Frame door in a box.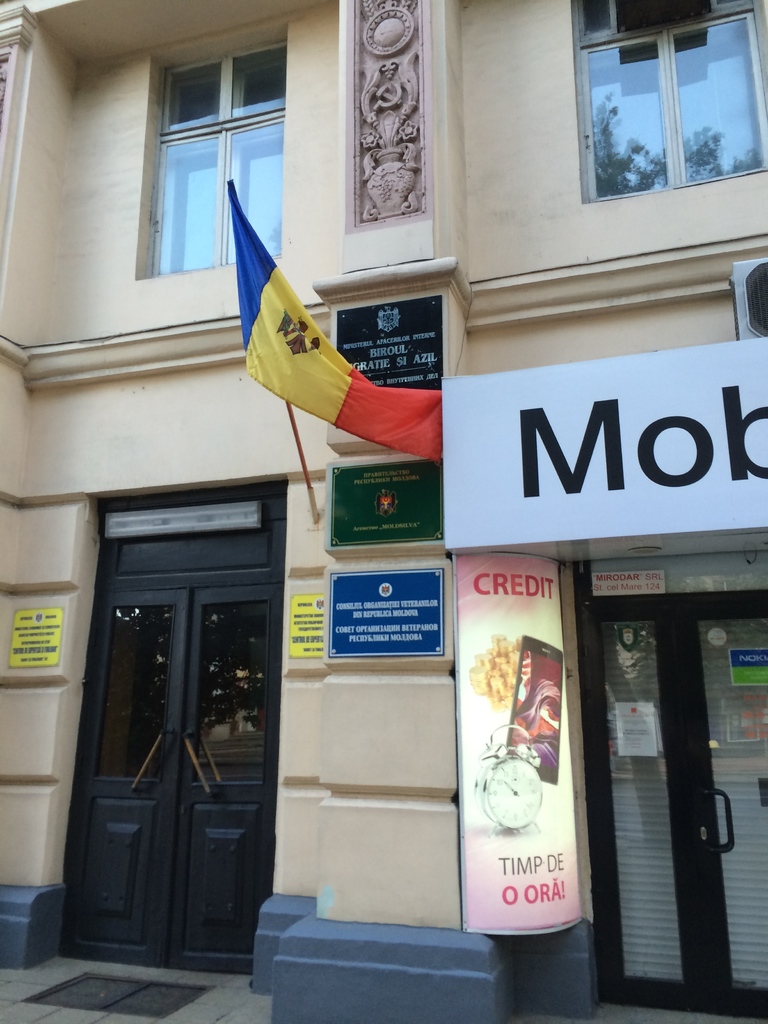
{"left": 54, "top": 457, "right": 301, "bottom": 1023}.
